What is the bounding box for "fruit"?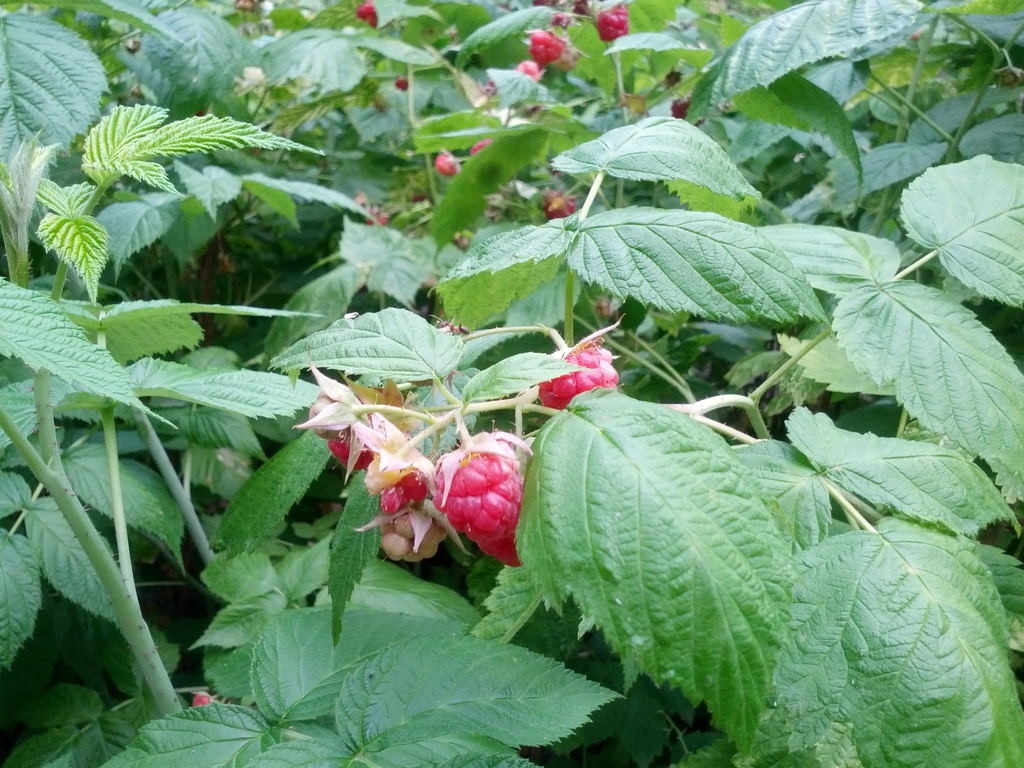
bbox(379, 470, 428, 511).
